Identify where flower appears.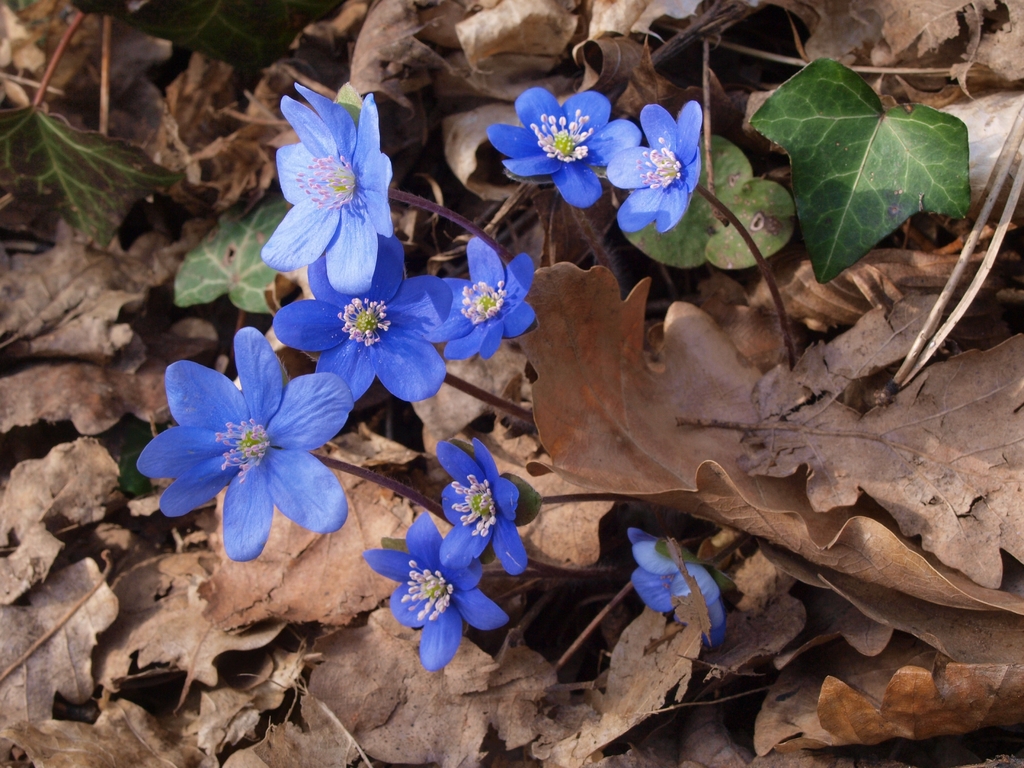
Appears at region(630, 526, 731, 656).
